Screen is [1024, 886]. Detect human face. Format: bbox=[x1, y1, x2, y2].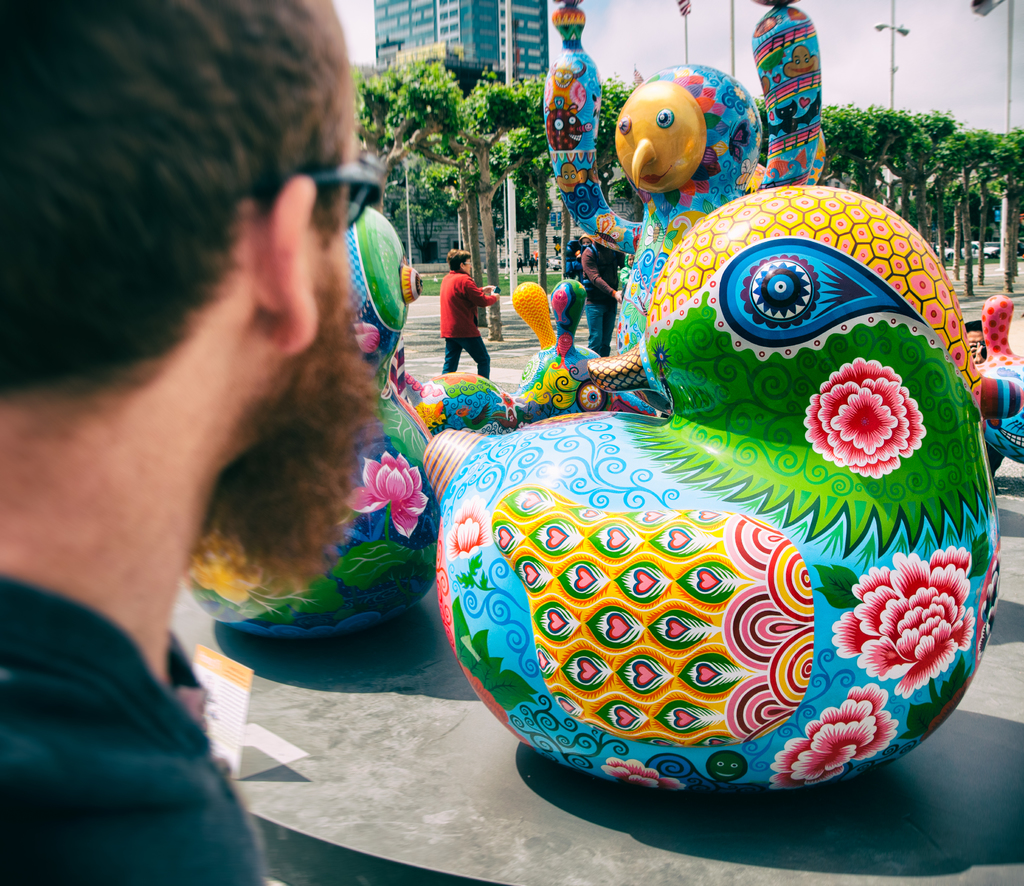
bbox=[465, 258, 471, 275].
